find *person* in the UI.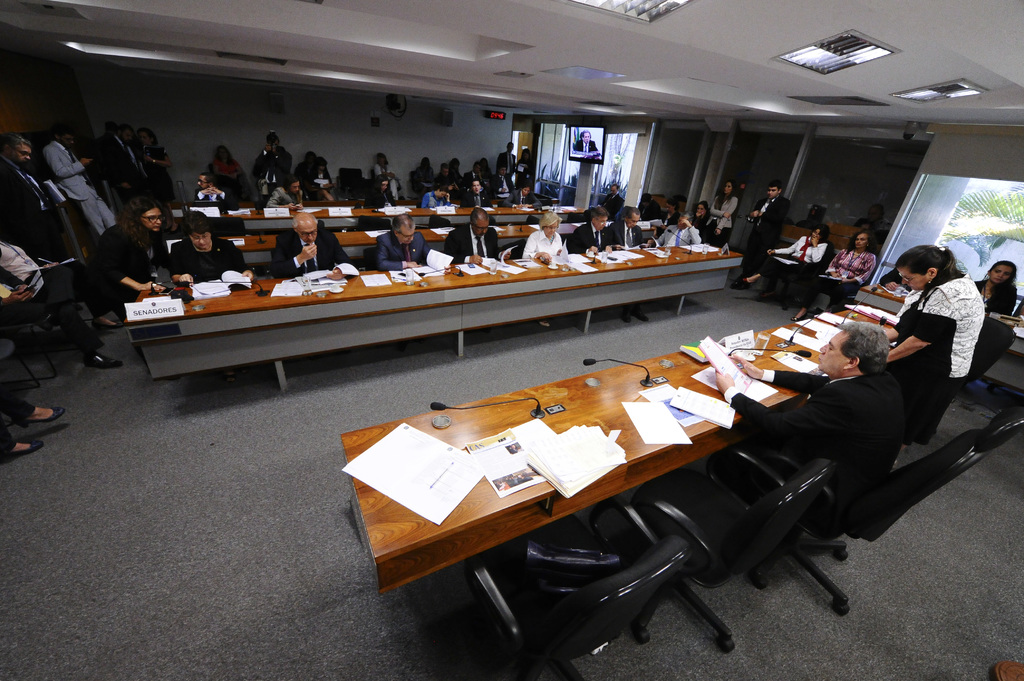
UI element at (x1=792, y1=227, x2=877, y2=320).
